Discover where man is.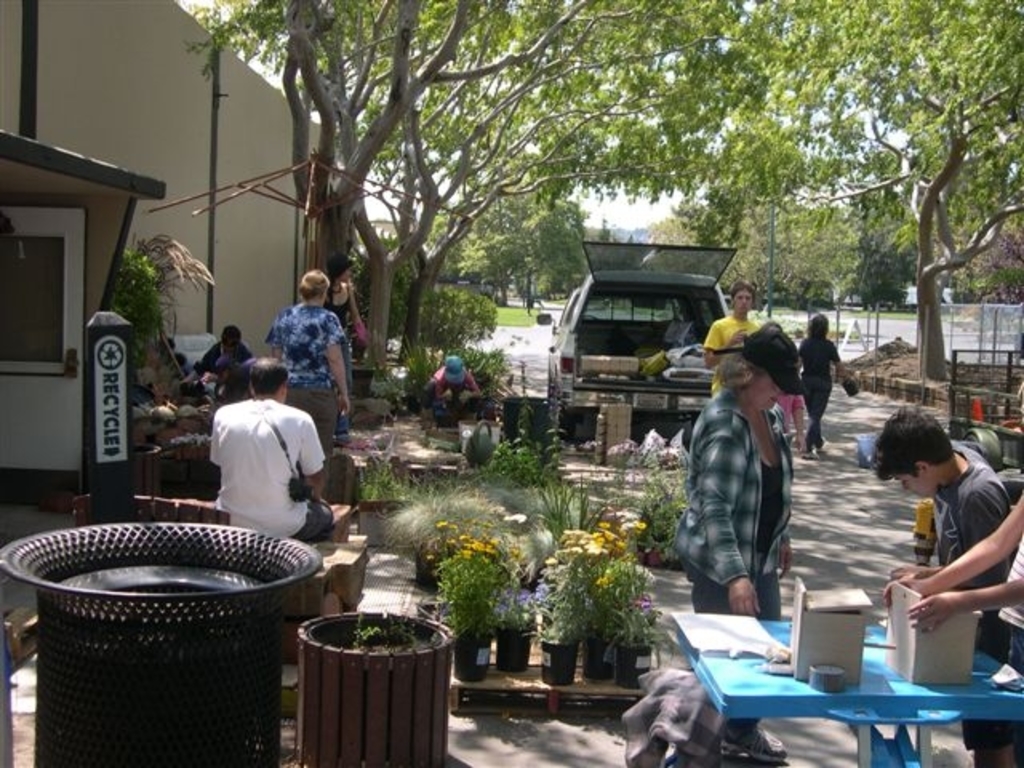
Discovered at <region>701, 285, 765, 398</region>.
